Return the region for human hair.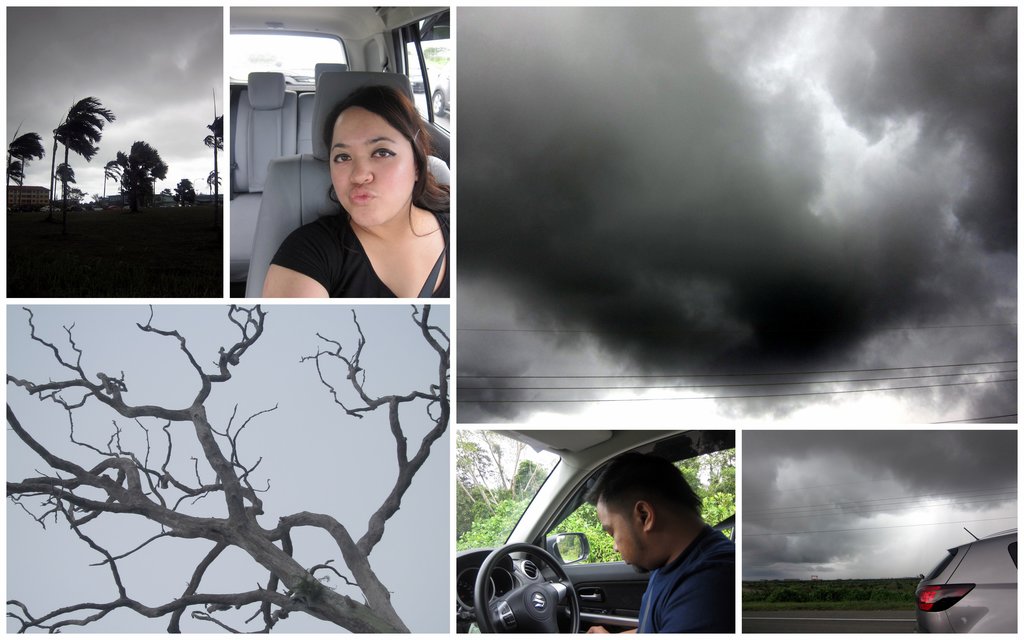
pyautogui.locateOnScreen(314, 76, 453, 230).
